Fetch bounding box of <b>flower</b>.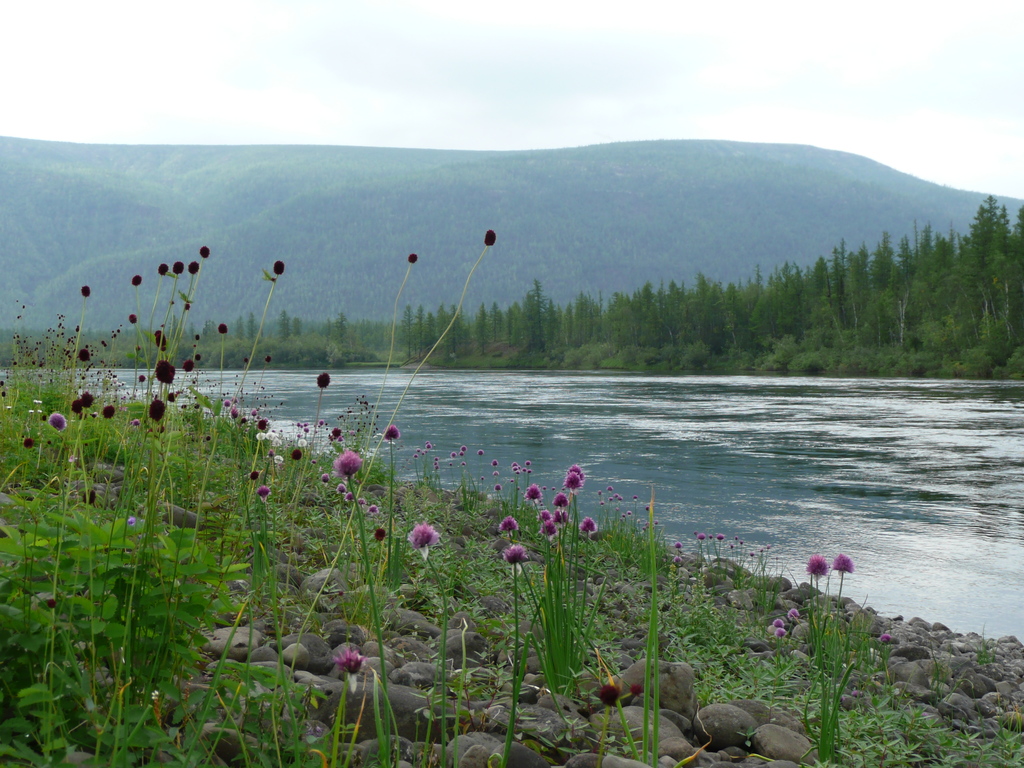
Bbox: box=[759, 547, 764, 553].
